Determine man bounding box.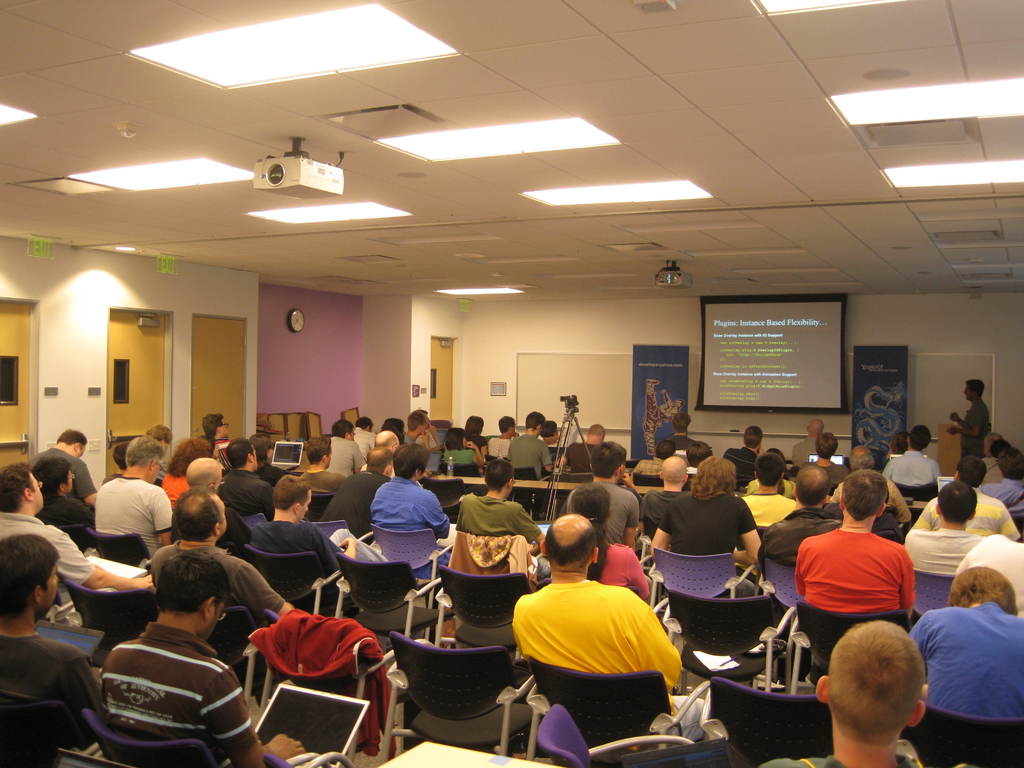
Determined: x1=901, y1=482, x2=986, y2=582.
